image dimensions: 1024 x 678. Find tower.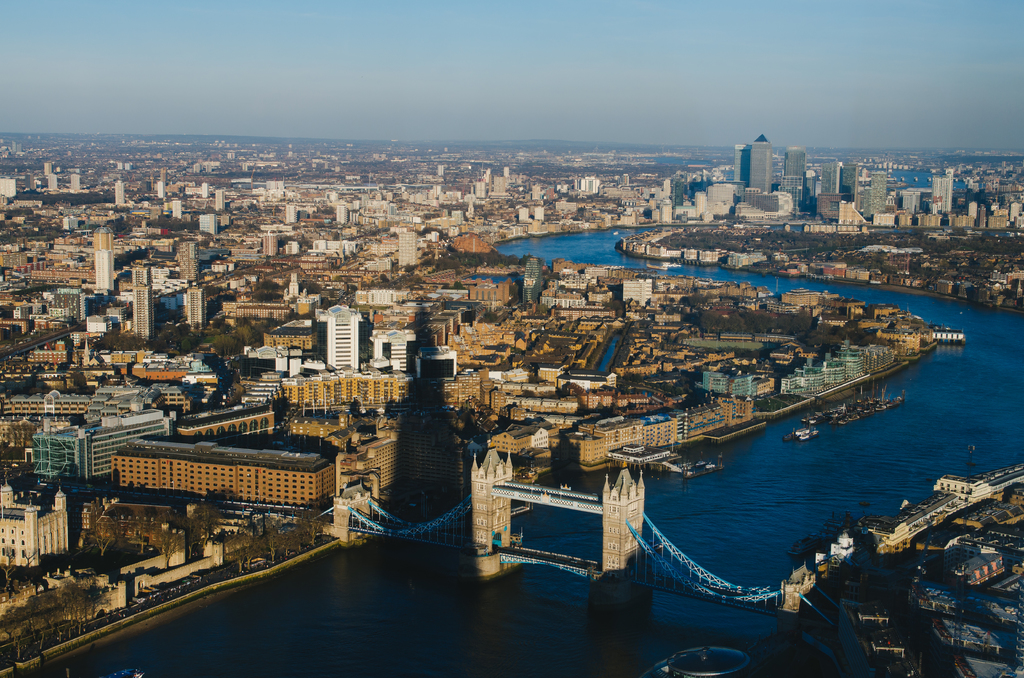
(187,287,203,326).
